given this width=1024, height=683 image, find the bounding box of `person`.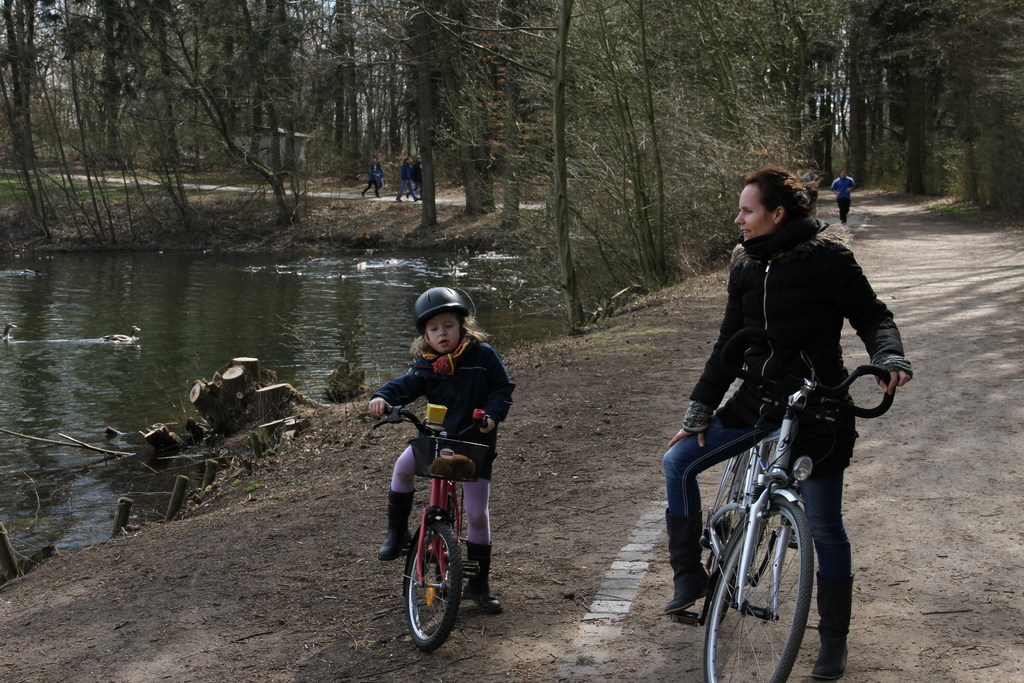
crop(392, 151, 413, 210).
